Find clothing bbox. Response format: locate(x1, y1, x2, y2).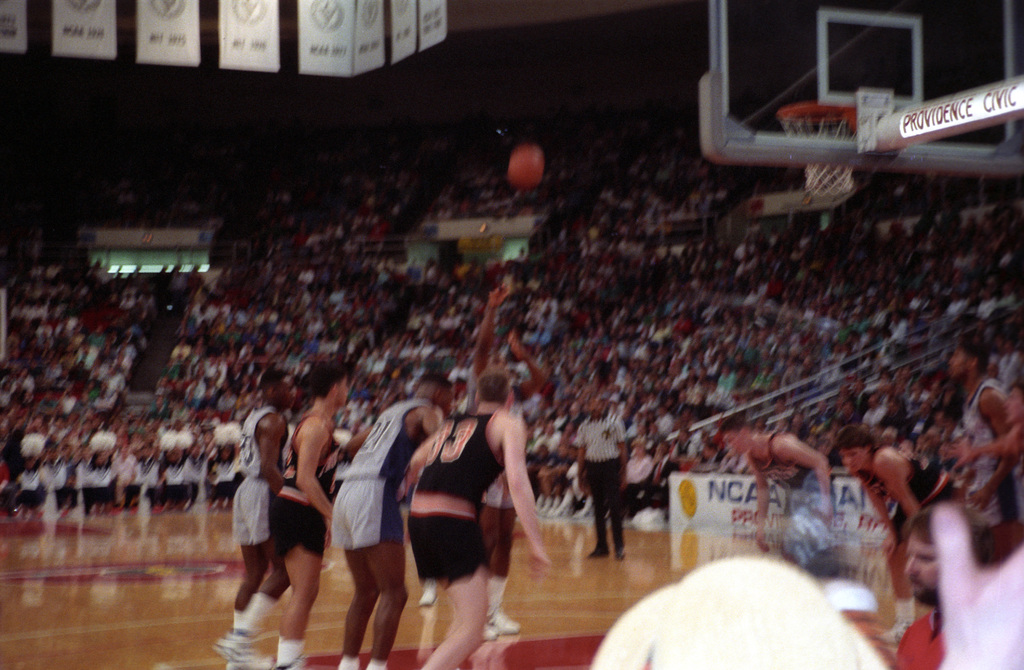
locate(871, 452, 982, 553).
